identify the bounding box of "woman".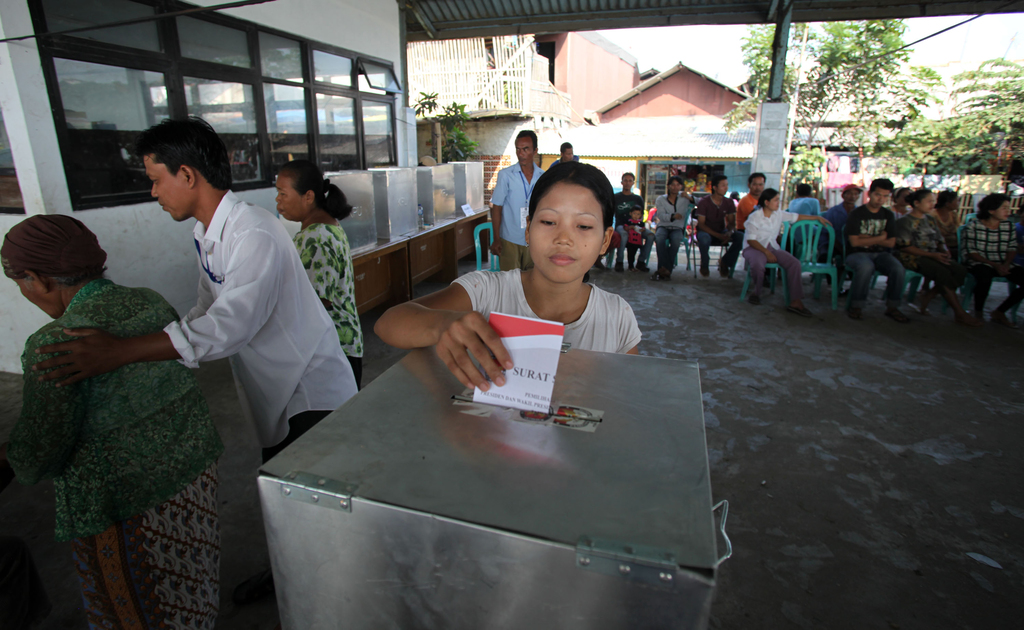
<region>274, 162, 365, 382</region>.
